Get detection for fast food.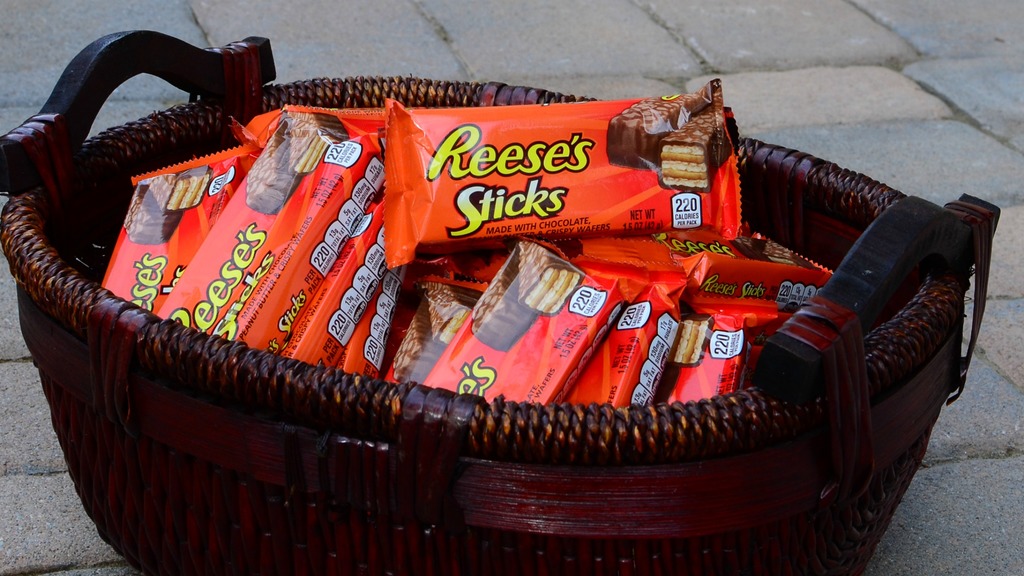
Detection: (x1=473, y1=248, x2=578, y2=353).
